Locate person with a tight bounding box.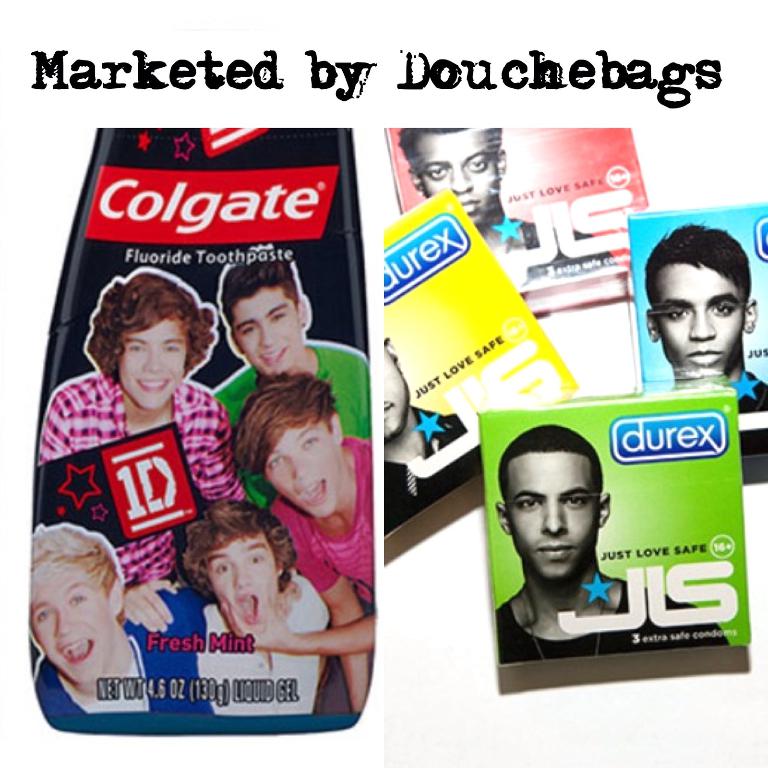
[left=379, top=339, right=464, bottom=542].
